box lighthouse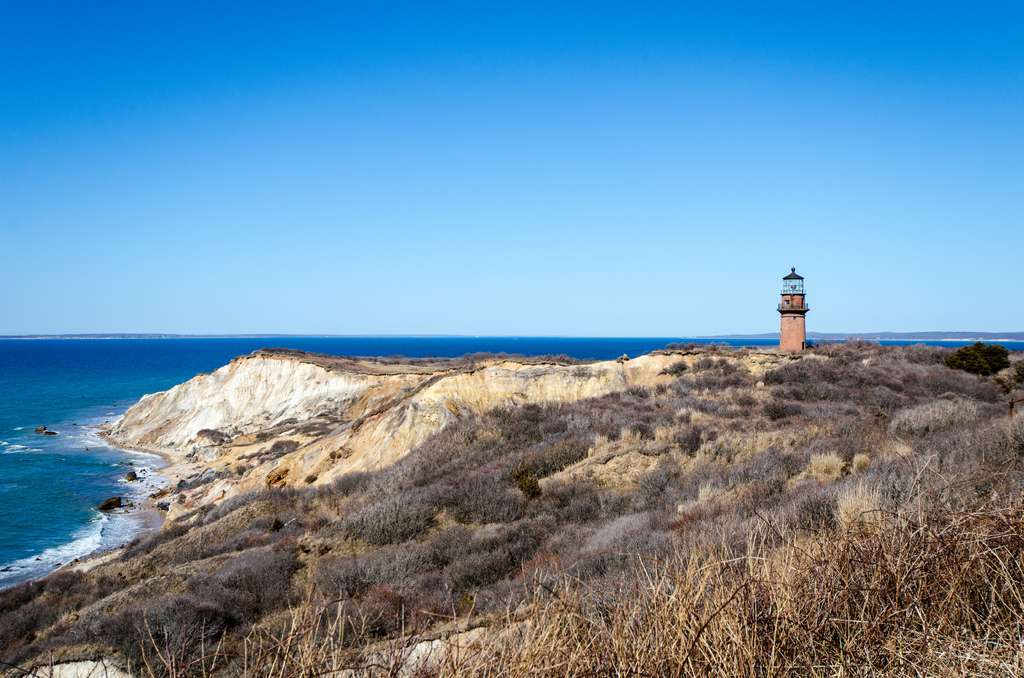
bbox(775, 262, 808, 348)
